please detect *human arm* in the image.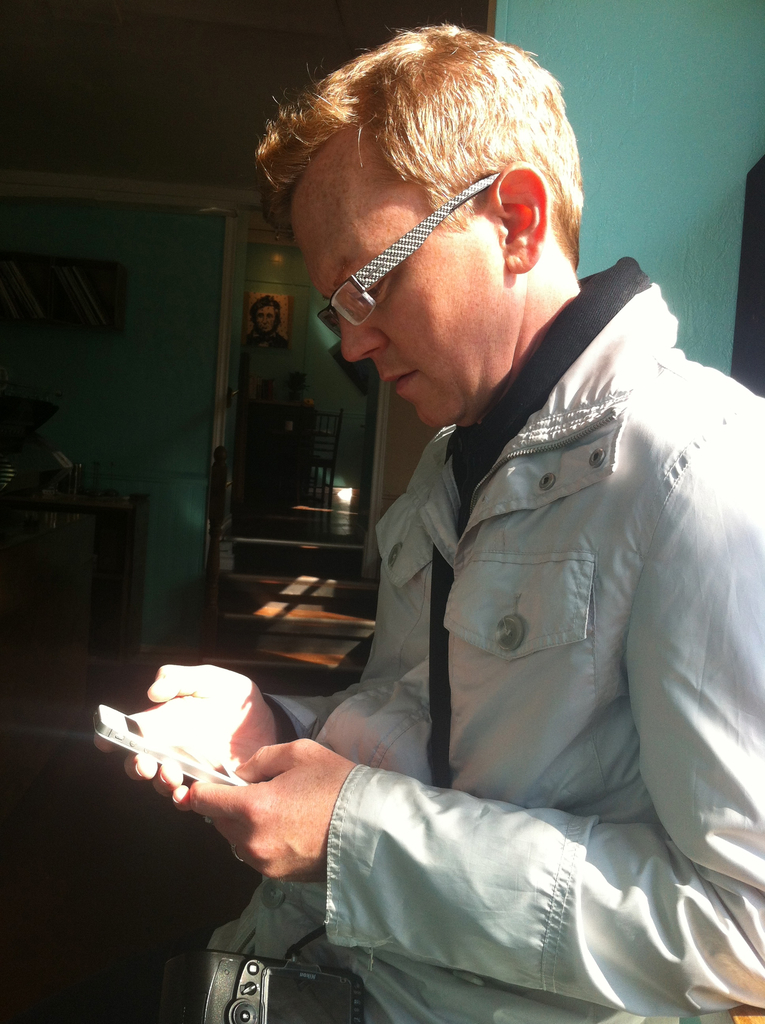
left=195, top=413, right=764, bottom=1009.
